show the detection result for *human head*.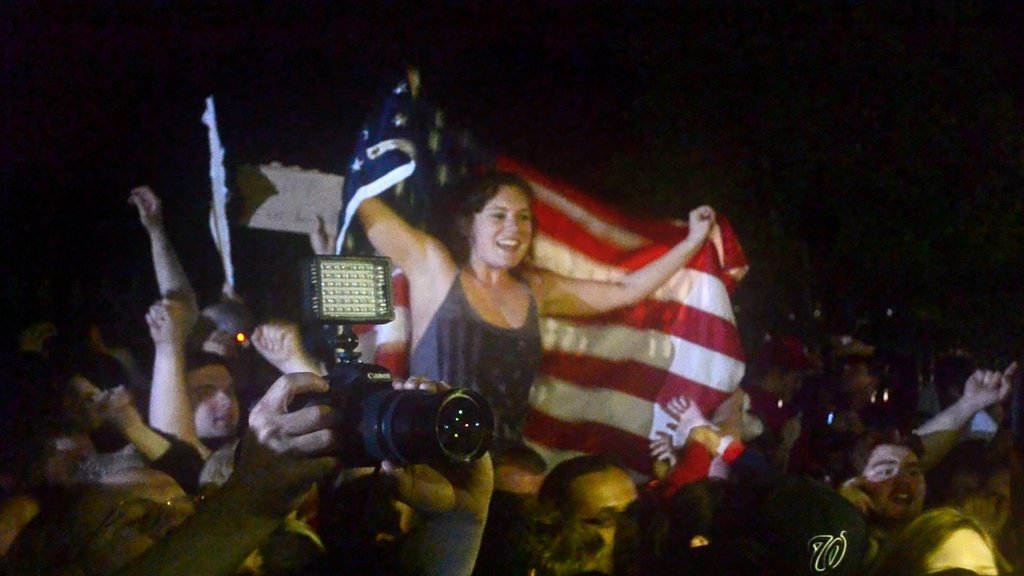
bbox=[840, 349, 886, 396].
